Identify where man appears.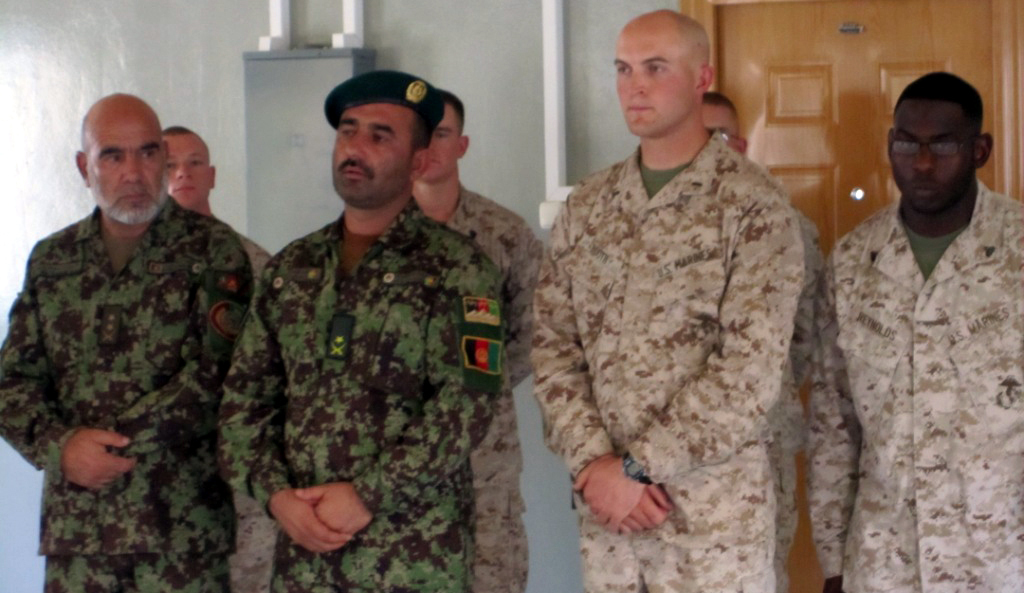
Appears at x1=122 y1=124 x2=268 y2=591.
